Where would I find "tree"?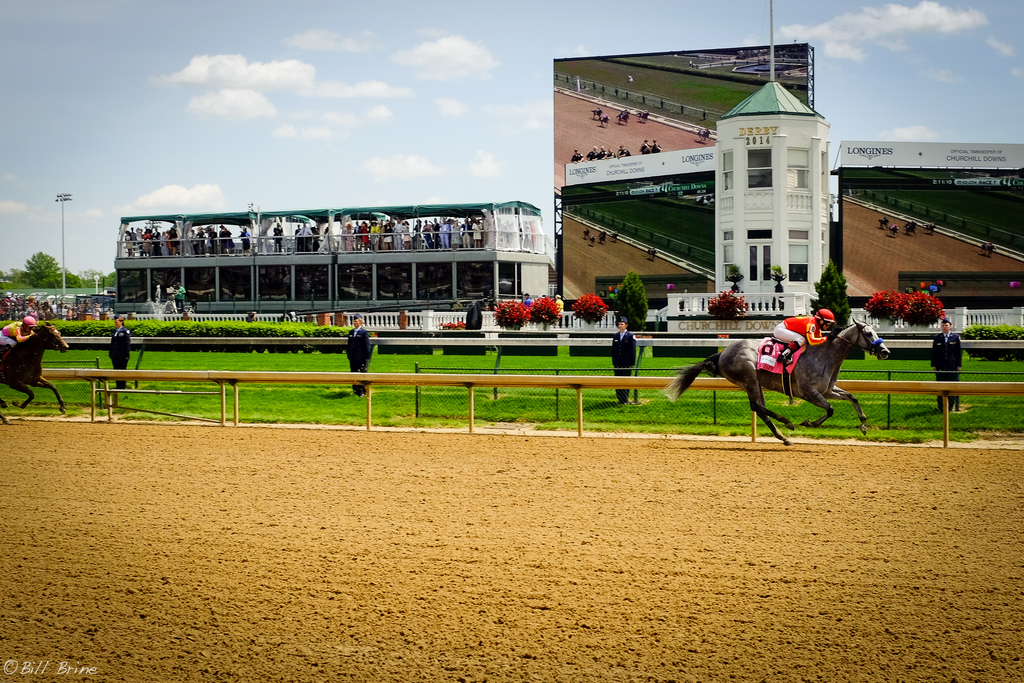
At <region>497, 301, 528, 338</region>.
